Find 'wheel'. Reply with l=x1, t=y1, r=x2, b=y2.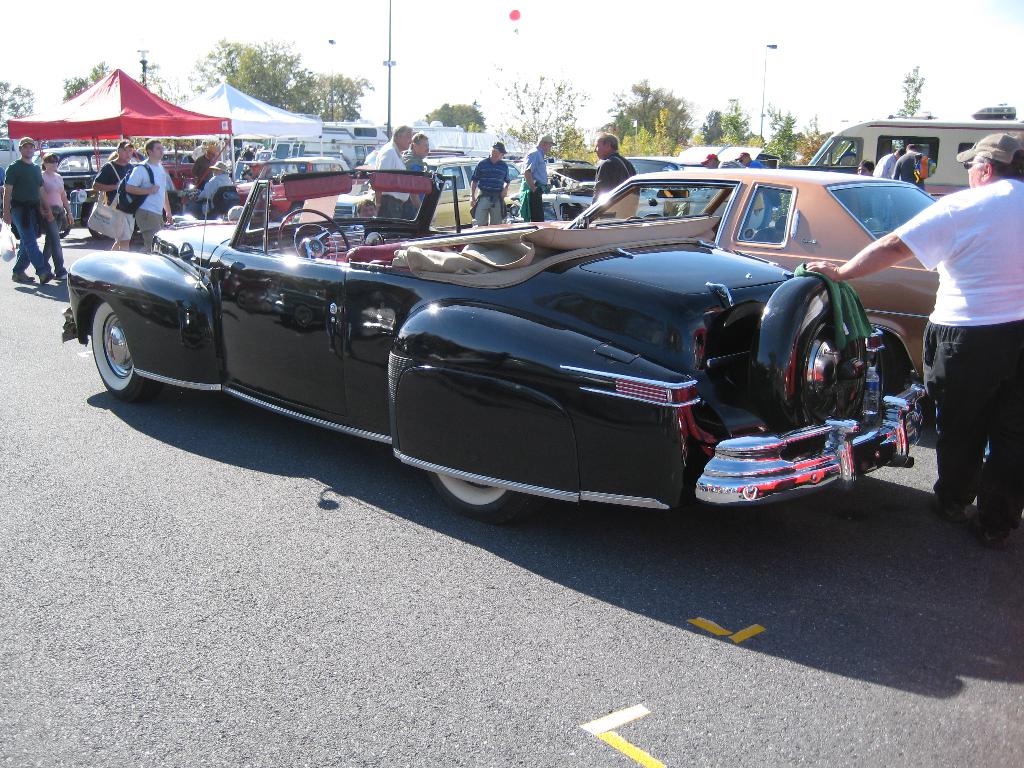
l=623, t=216, r=643, b=224.
